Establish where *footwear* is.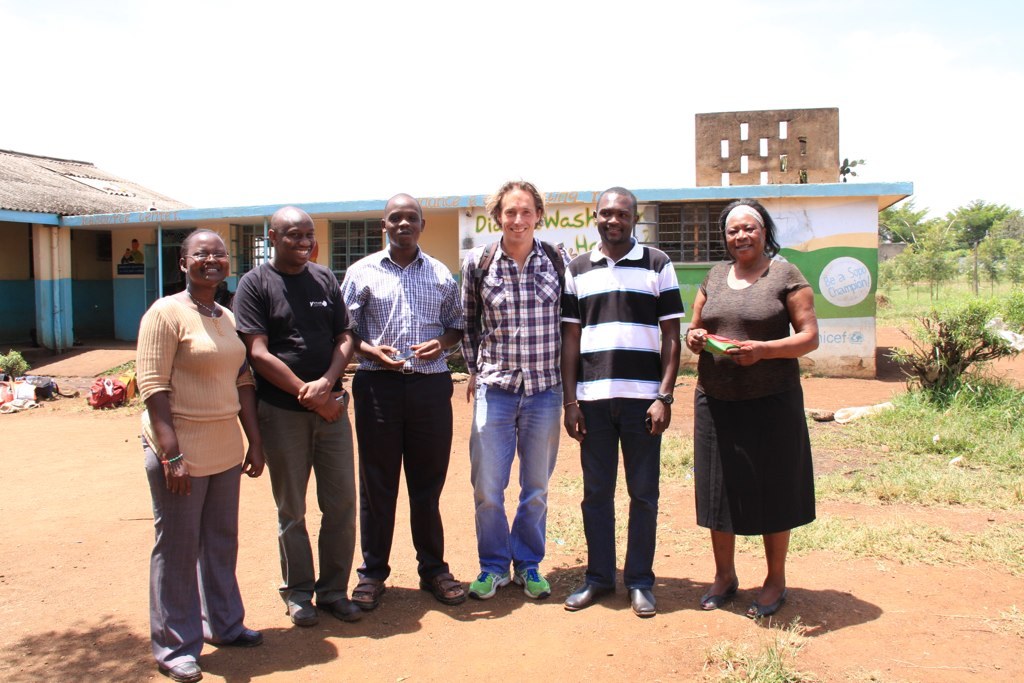
Established at <region>561, 565, 616, 608</region>.
